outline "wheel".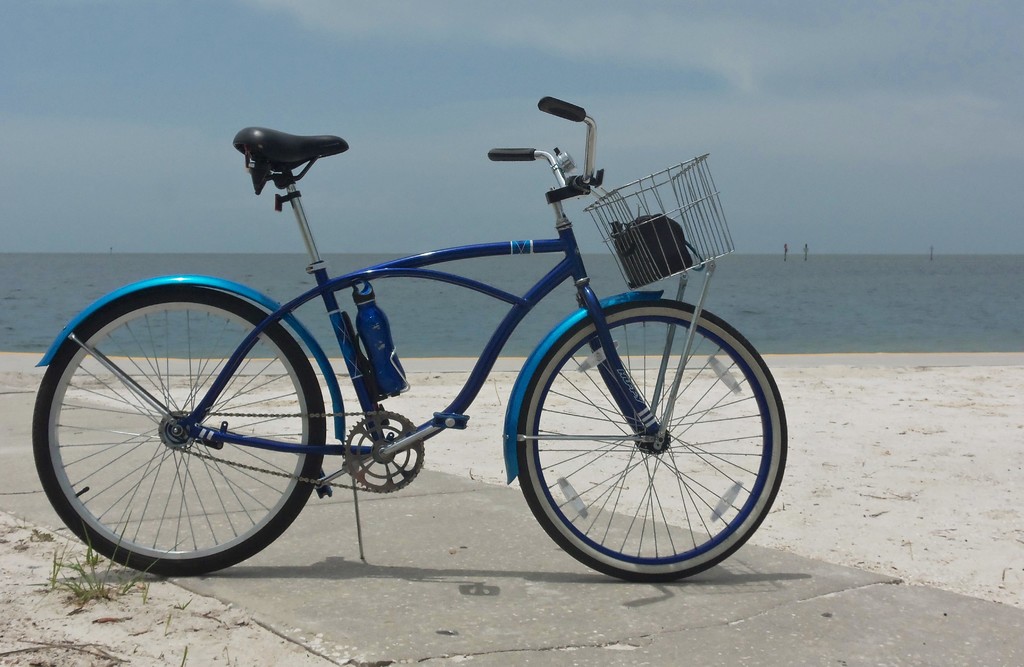
Outline: 515,291,778,575.
